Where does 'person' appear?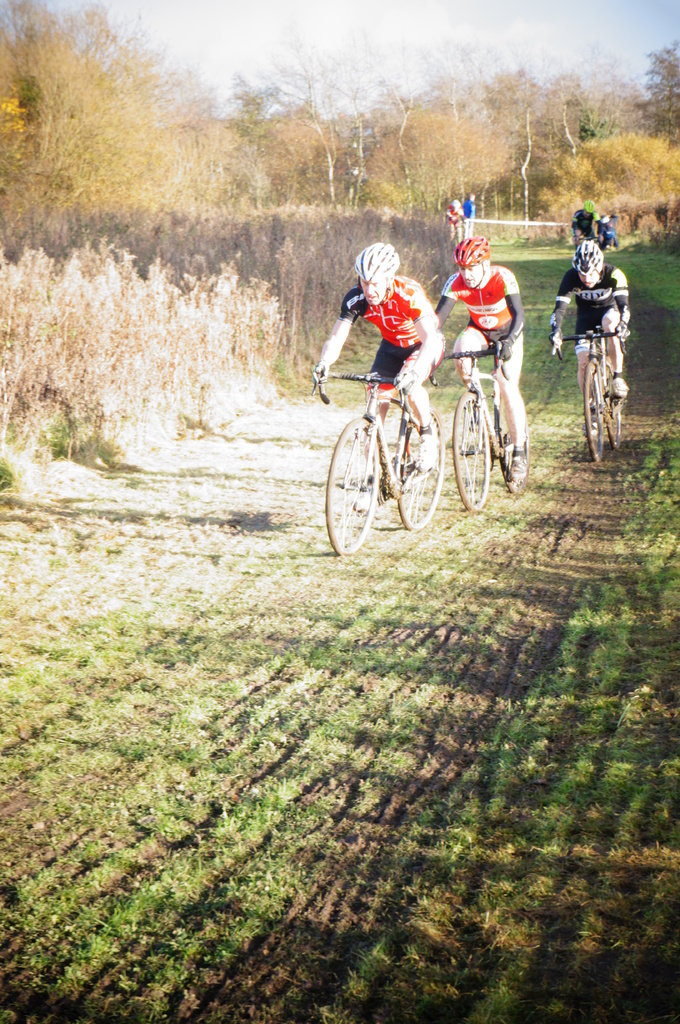
Appears at BBox(344, 237, 447, 438).
